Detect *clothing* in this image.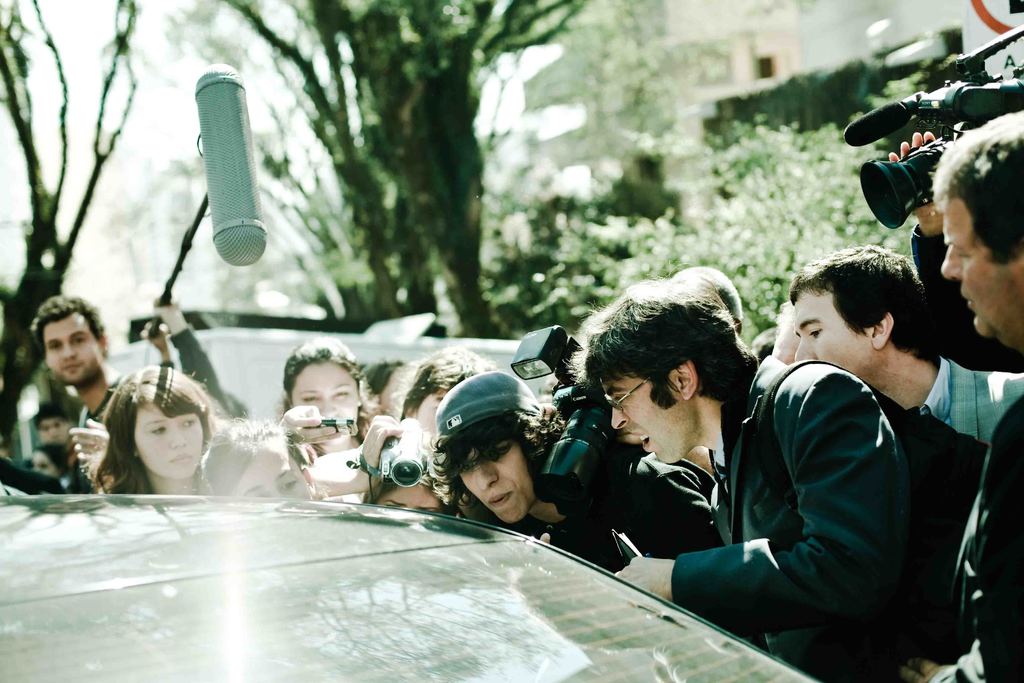
Detection: select_region(920, 348, 1023, 447).
